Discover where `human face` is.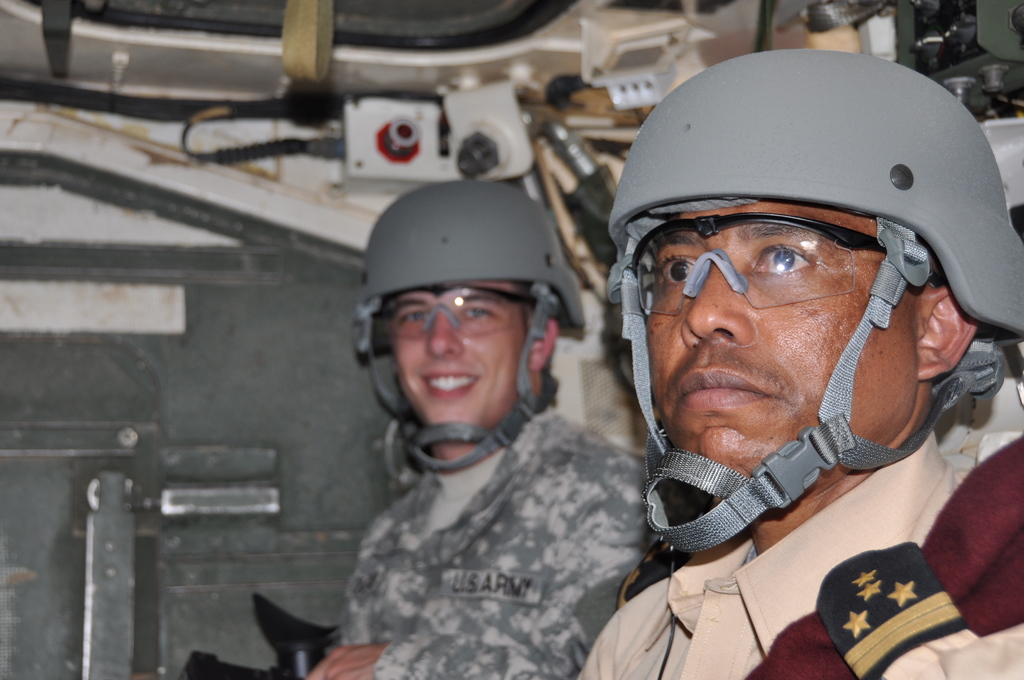
Discovered at (left=390, top=281, right=541, bottom=432).
